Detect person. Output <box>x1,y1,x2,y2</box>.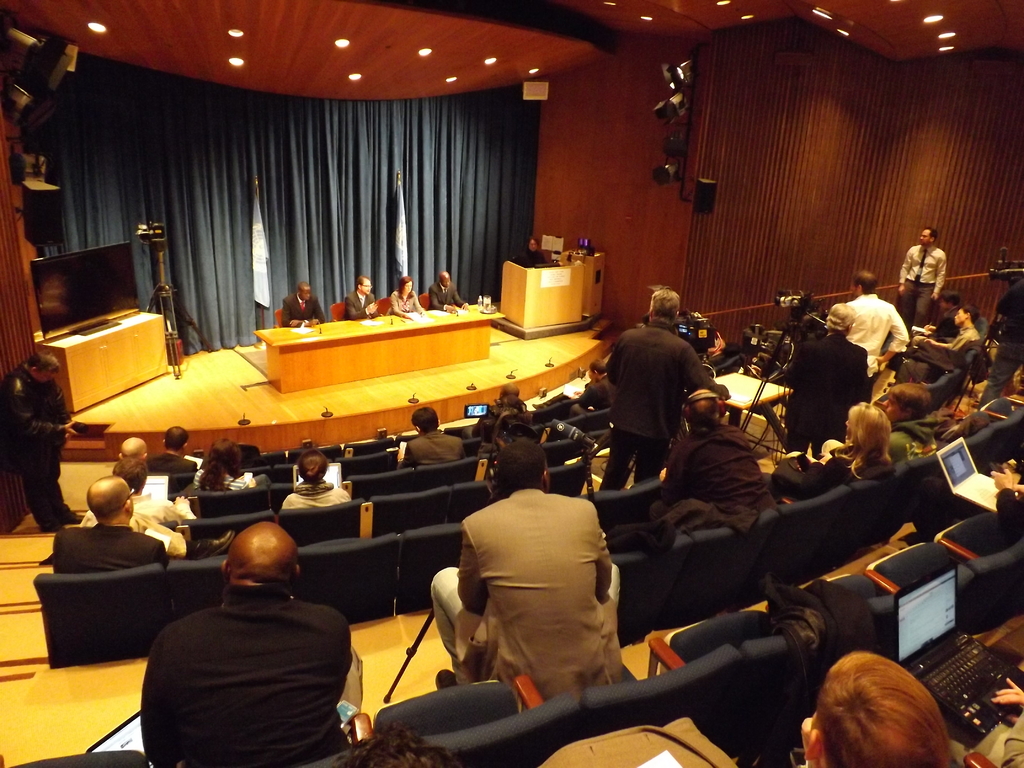
<box>650,387,778,521</box>.
